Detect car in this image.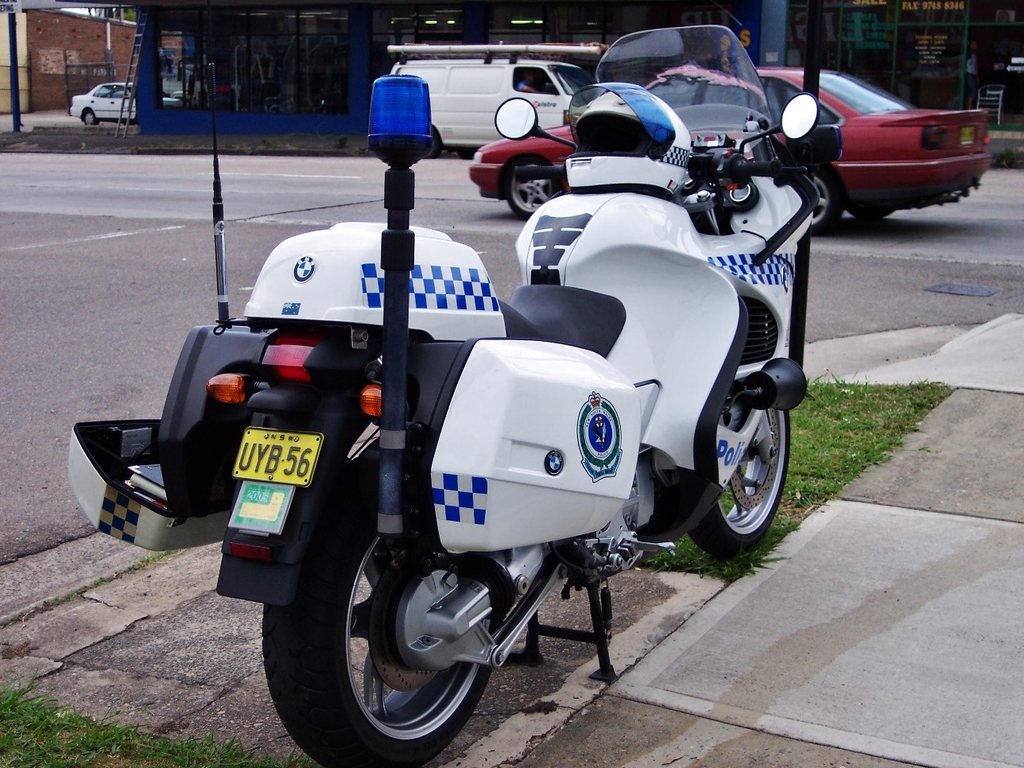
Detection: (left=162, top=90, right=170, bottom=97).
